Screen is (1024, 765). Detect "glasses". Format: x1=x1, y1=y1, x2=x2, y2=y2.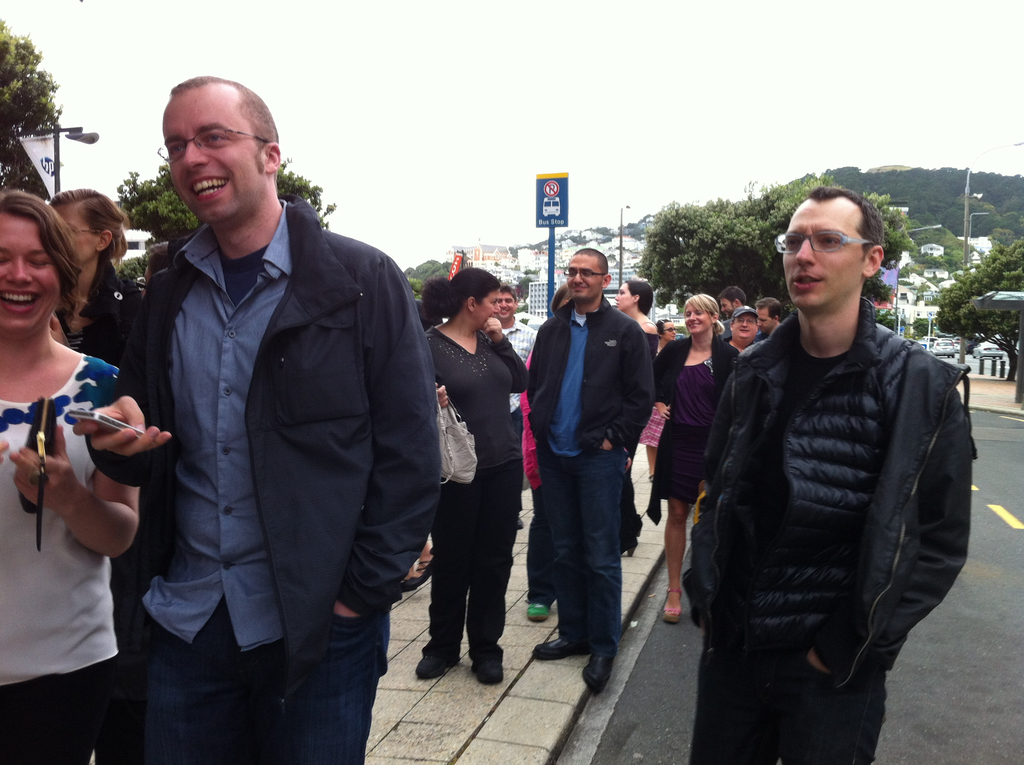
x1=774, y1=231, x2=870, y2=251.
